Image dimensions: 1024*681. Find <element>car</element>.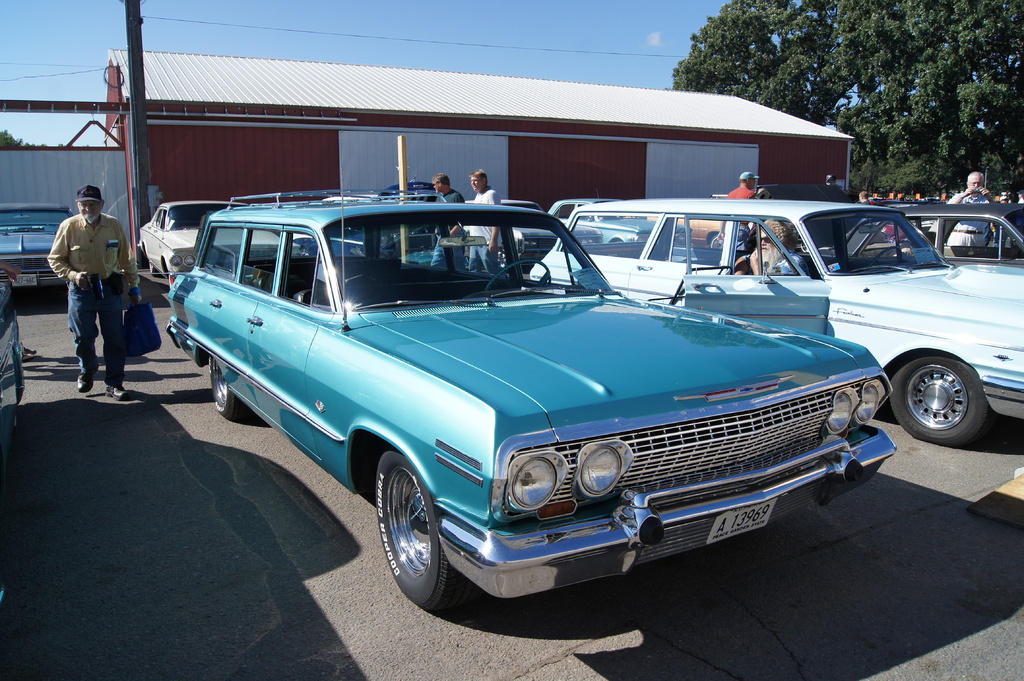
pyautogui.locateOnScreen(548, 200, 669, 260).
